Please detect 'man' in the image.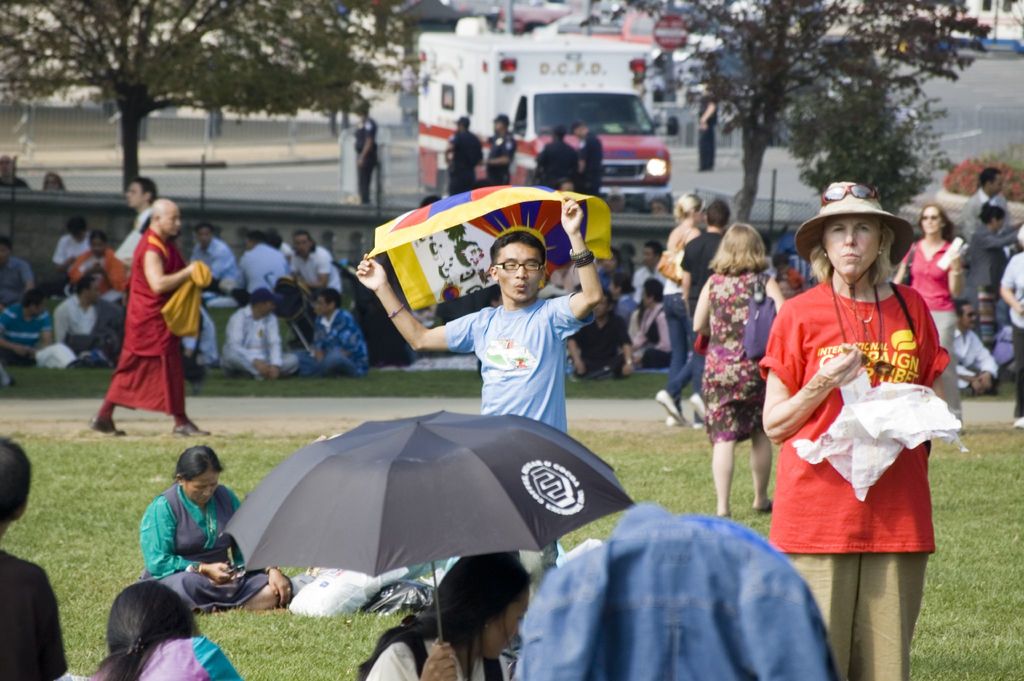
<region>406, 213, 597, 448</region>.
